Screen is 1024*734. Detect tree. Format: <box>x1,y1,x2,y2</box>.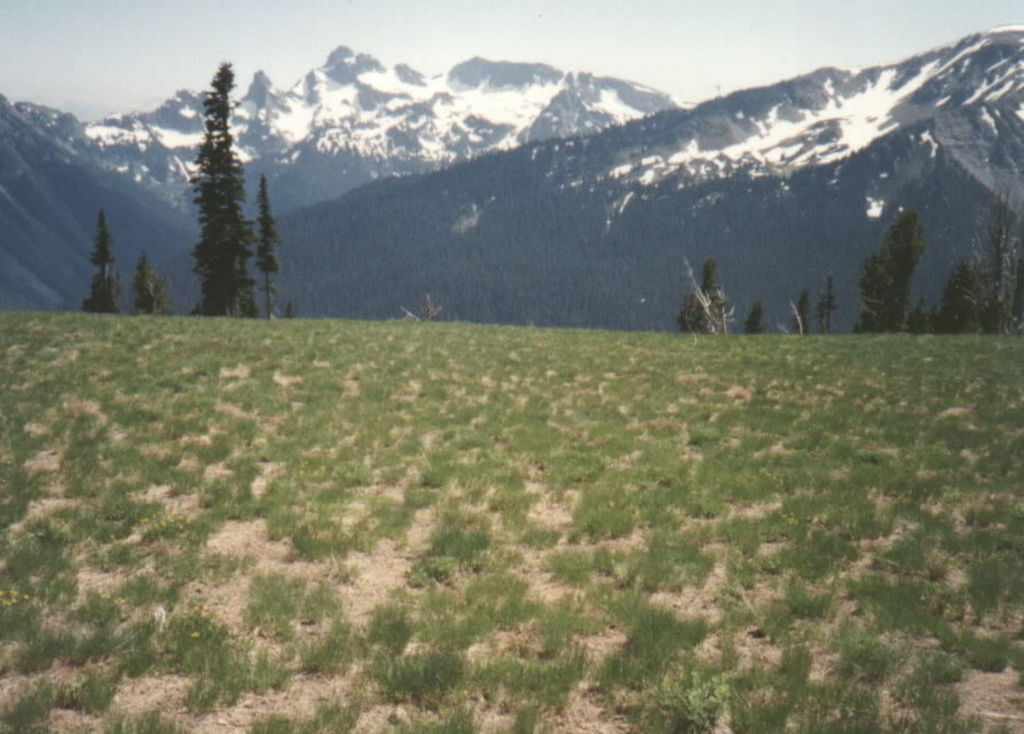
<box>77,200,119,327</box>.
